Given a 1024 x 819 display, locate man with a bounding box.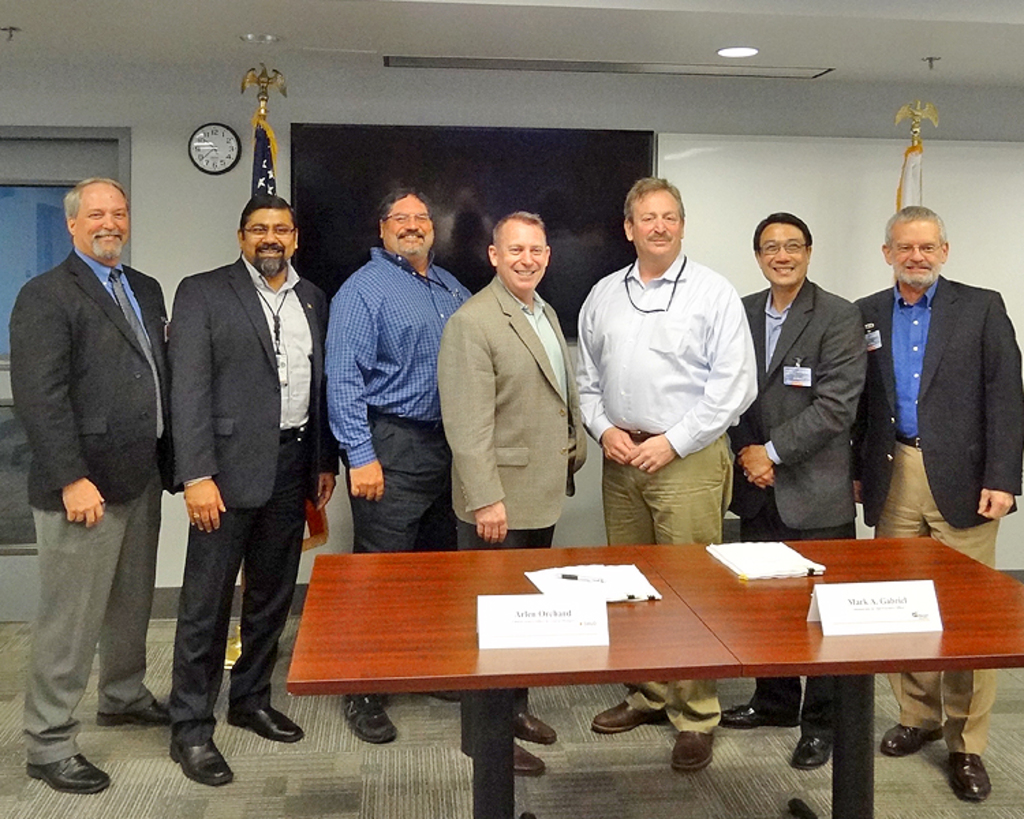
Located: crop(721, 213, 863, 771).
